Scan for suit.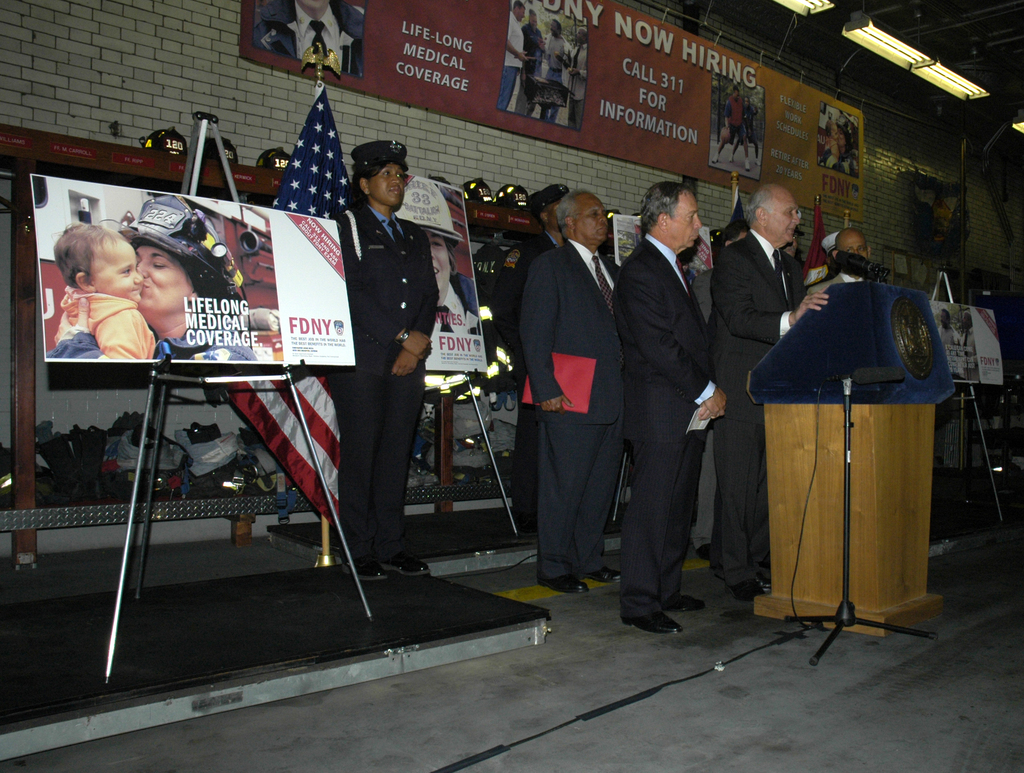
Scan result: 706 227 806 596.
